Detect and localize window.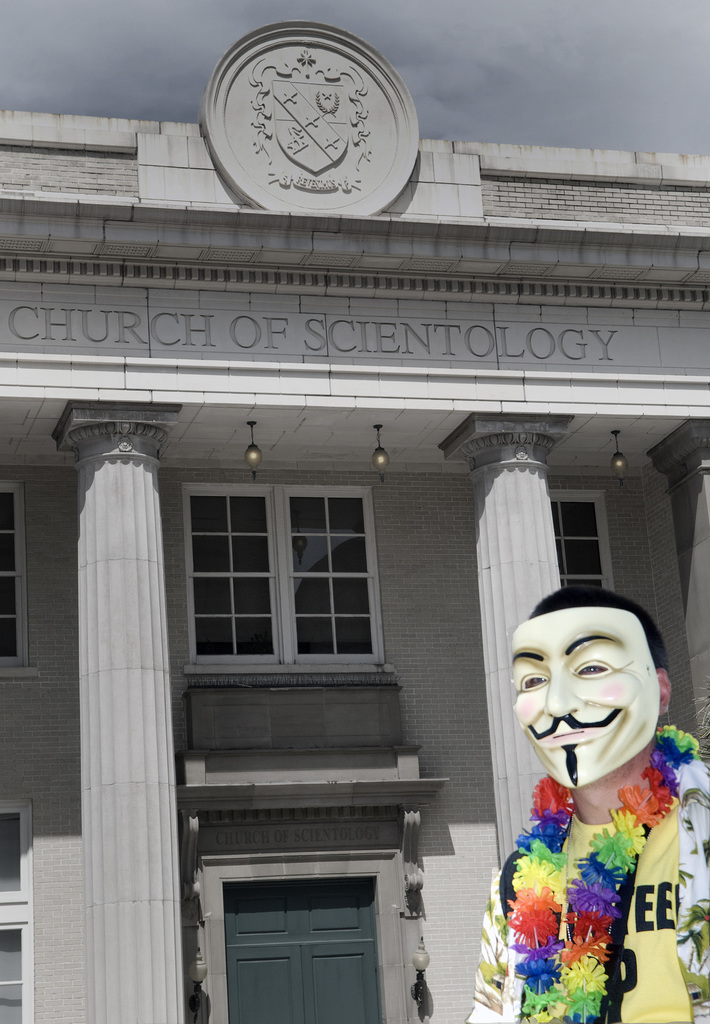
Localized at 547 487 615 588.
